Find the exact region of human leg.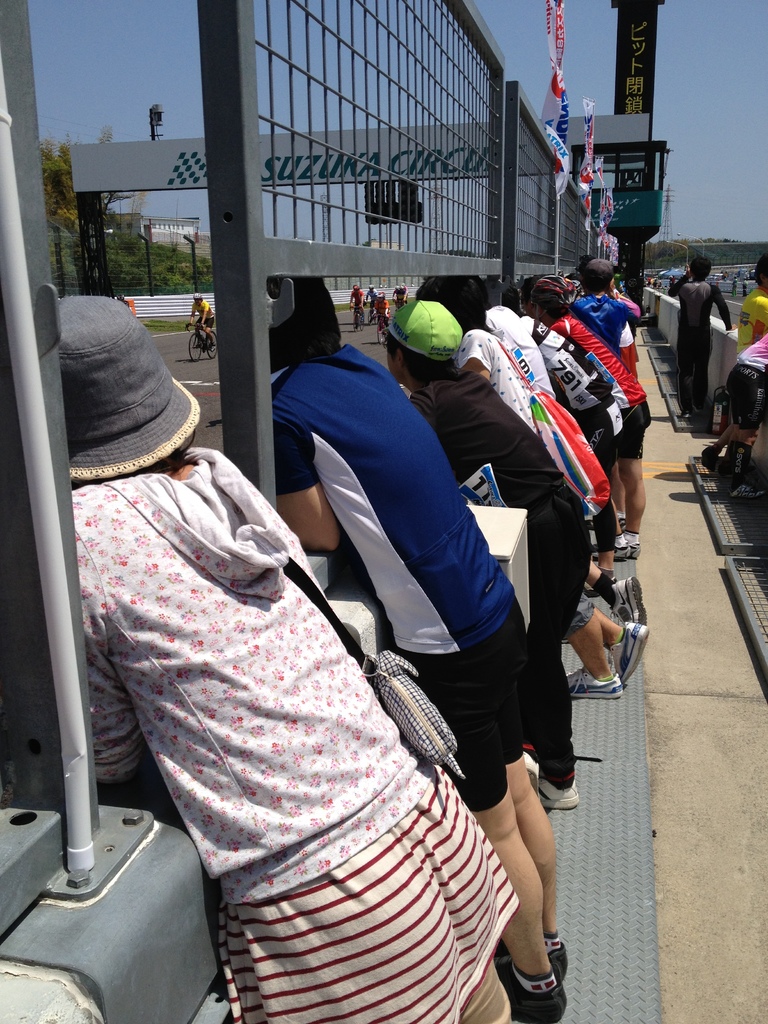
Exact region: 560, 587, 625, 694.
